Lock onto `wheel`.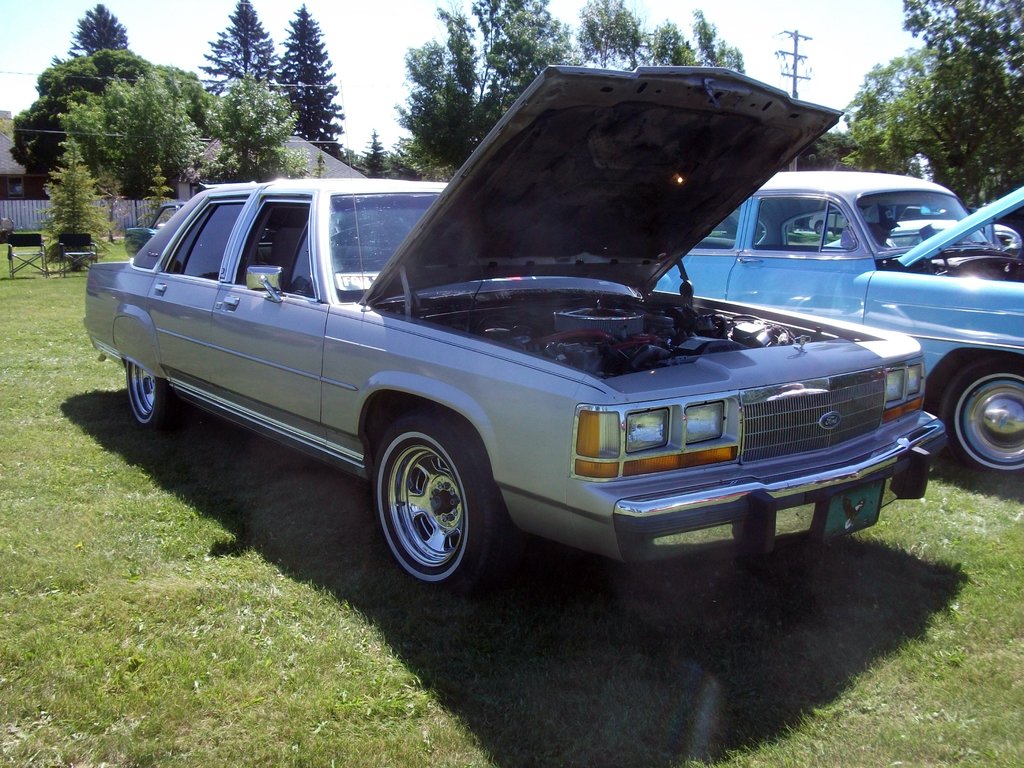
Locked: {"left": 120, "top": 360, "right": 182, "bottom": 430}.
